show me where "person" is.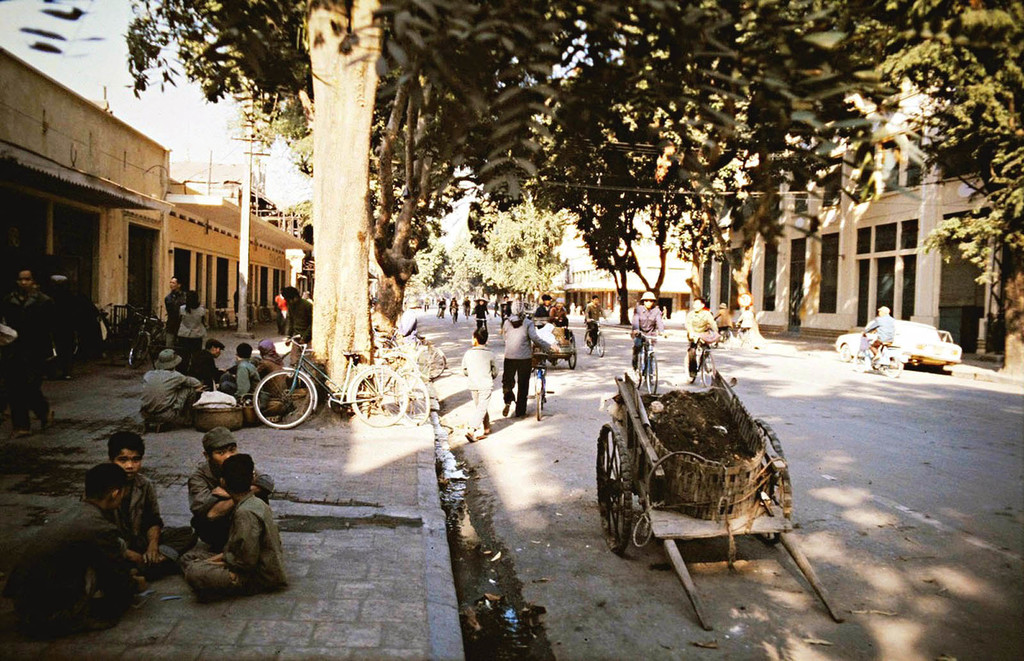
"person" is at pyautogui.locateOnScreen(689, 297, 715, 377).
